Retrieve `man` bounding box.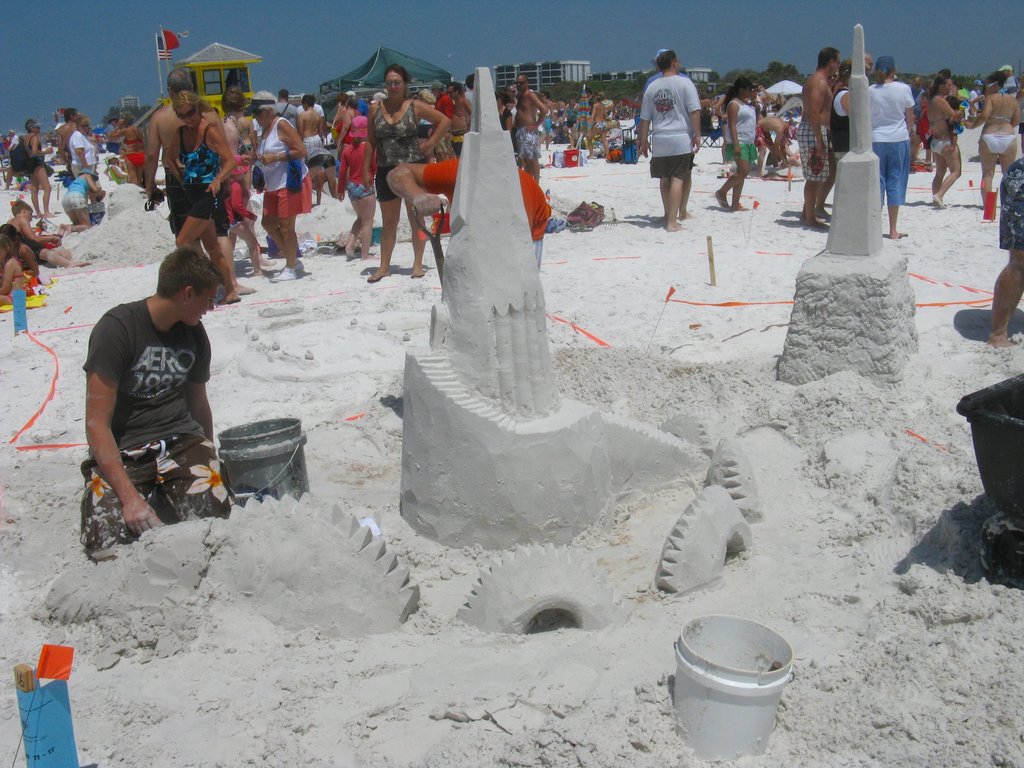
Bounding box: crop(6, 127, 21, 152).
